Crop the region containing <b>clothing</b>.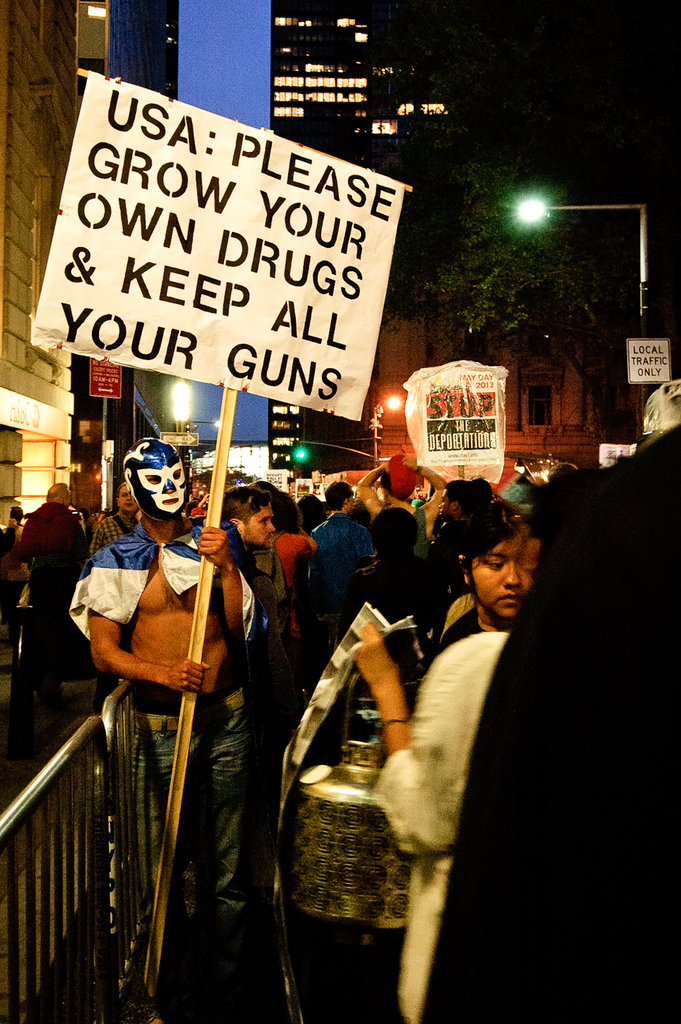
Crop region: <box>20,511,94,687</box>.
